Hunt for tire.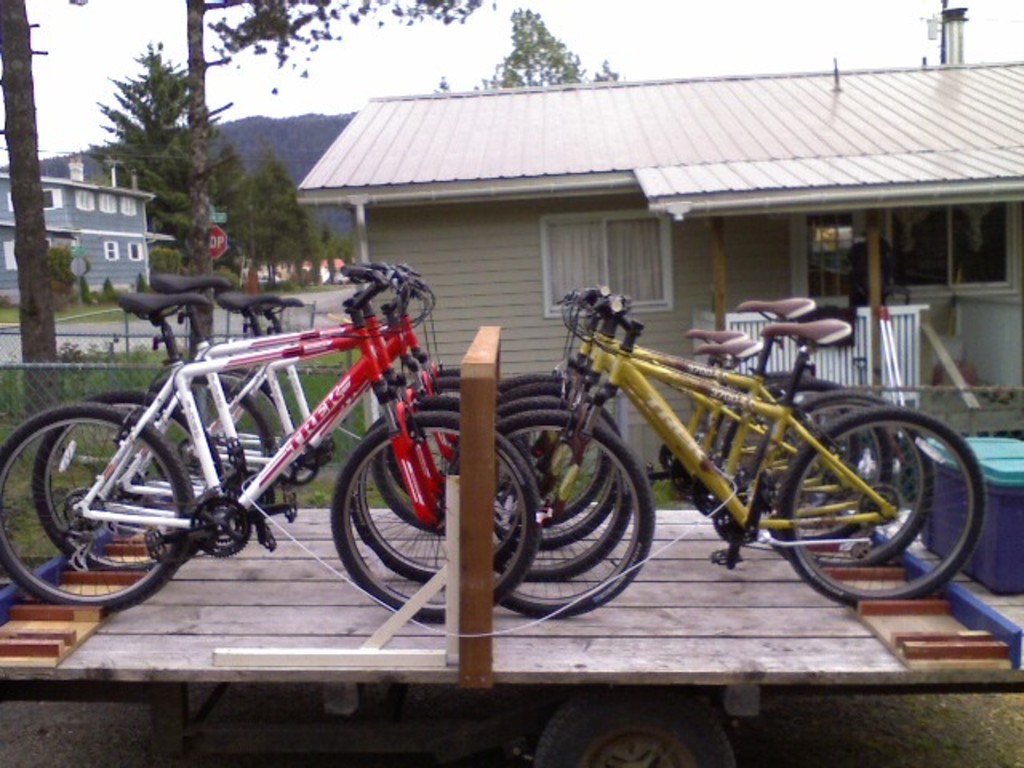
Hunted down at {"left": 746, "top": 389, "right": 930, "bottom": 558}.
